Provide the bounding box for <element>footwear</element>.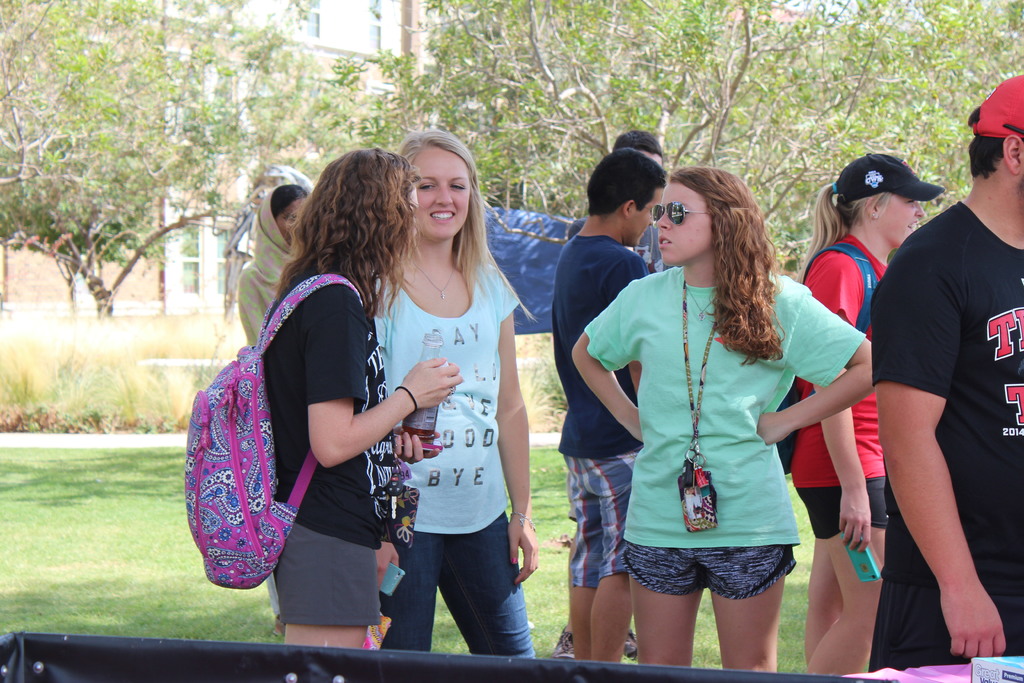
623,632,643,664.
